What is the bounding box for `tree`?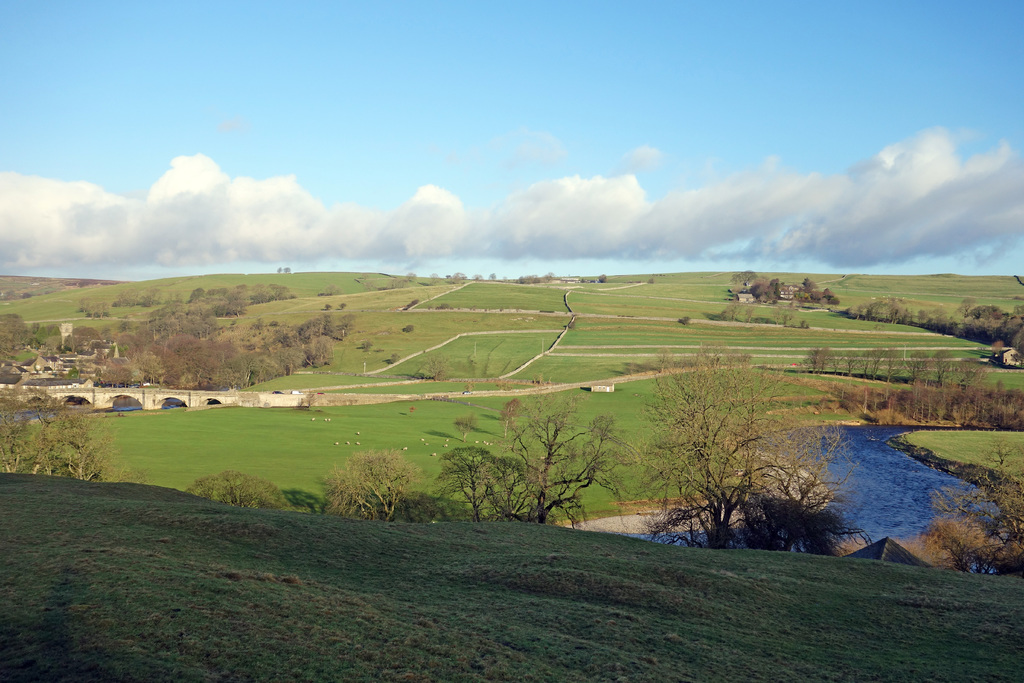
{"left": 410, "top": 347, "right": 454, "bottom": 384}.
